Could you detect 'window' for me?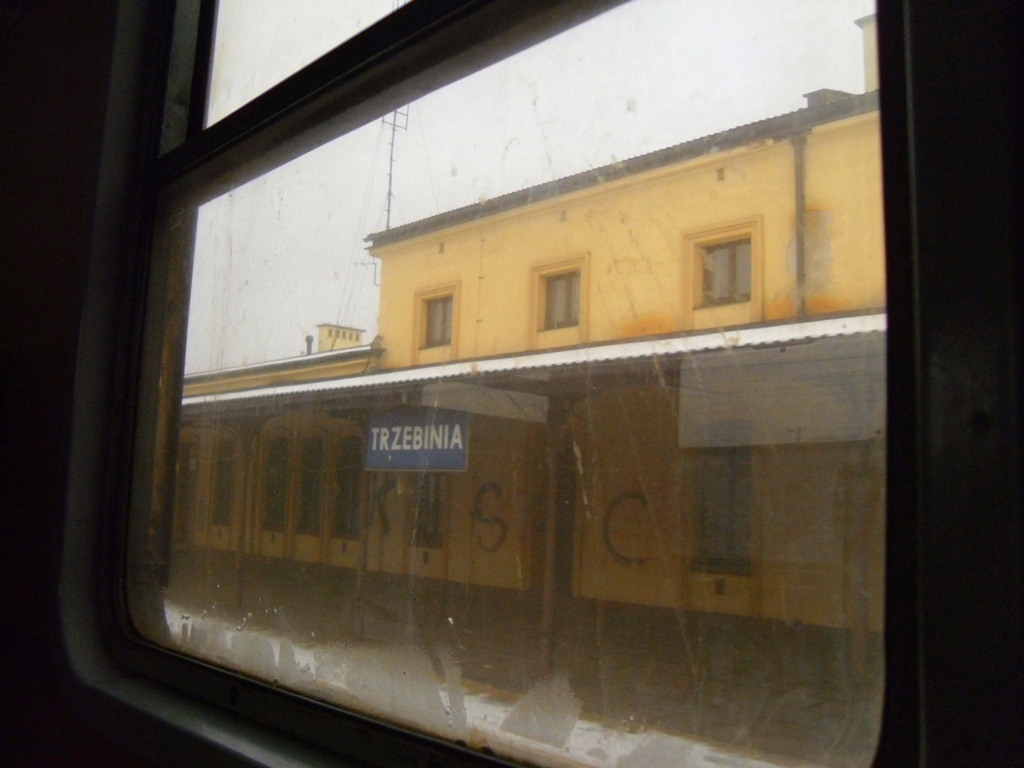
Detection result: 541 270 580 333.
